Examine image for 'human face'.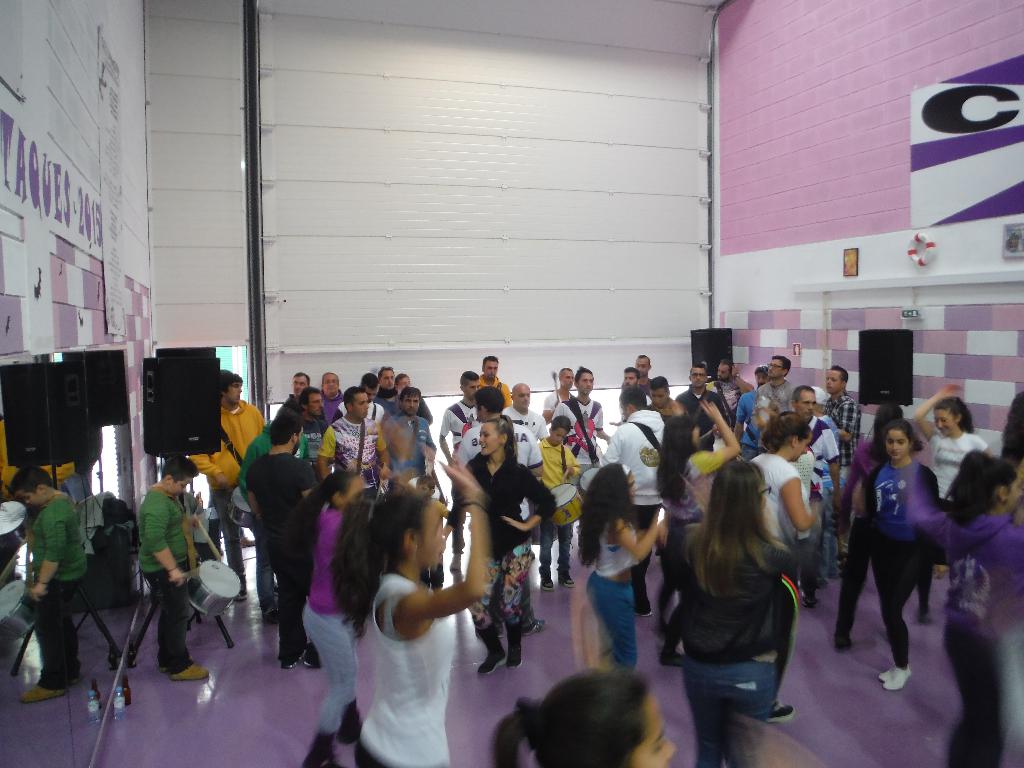
Examination result: region(399, 392, 420, 413).
